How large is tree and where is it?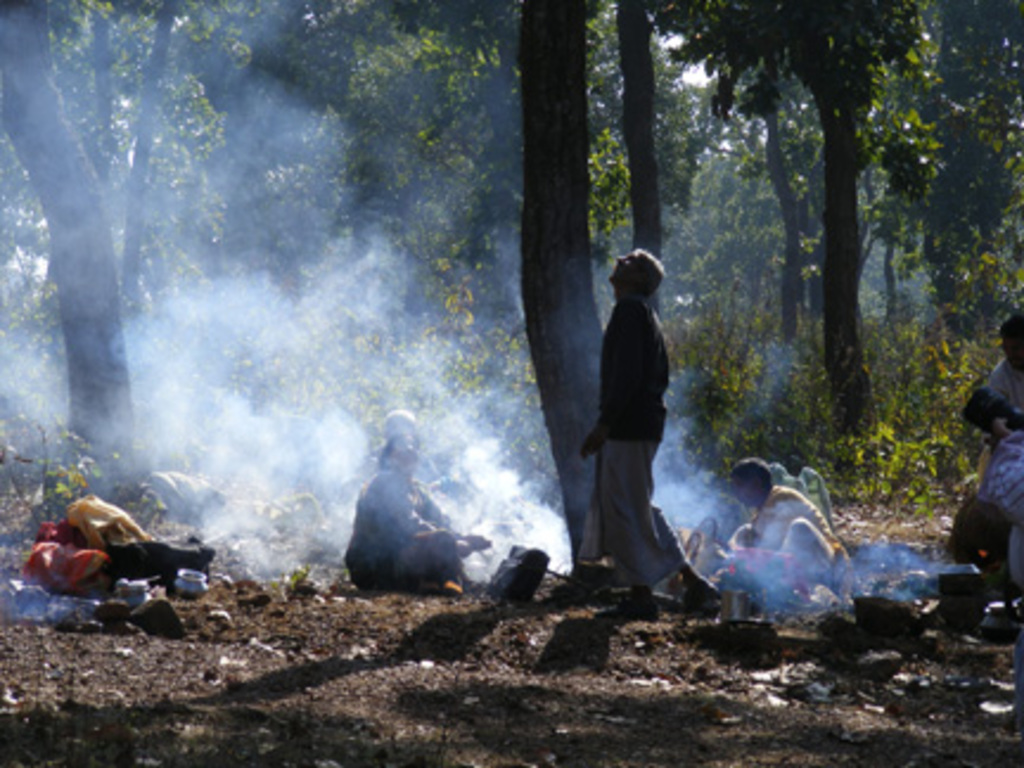
Bounding box: box(863, 0, 1022, 382).
